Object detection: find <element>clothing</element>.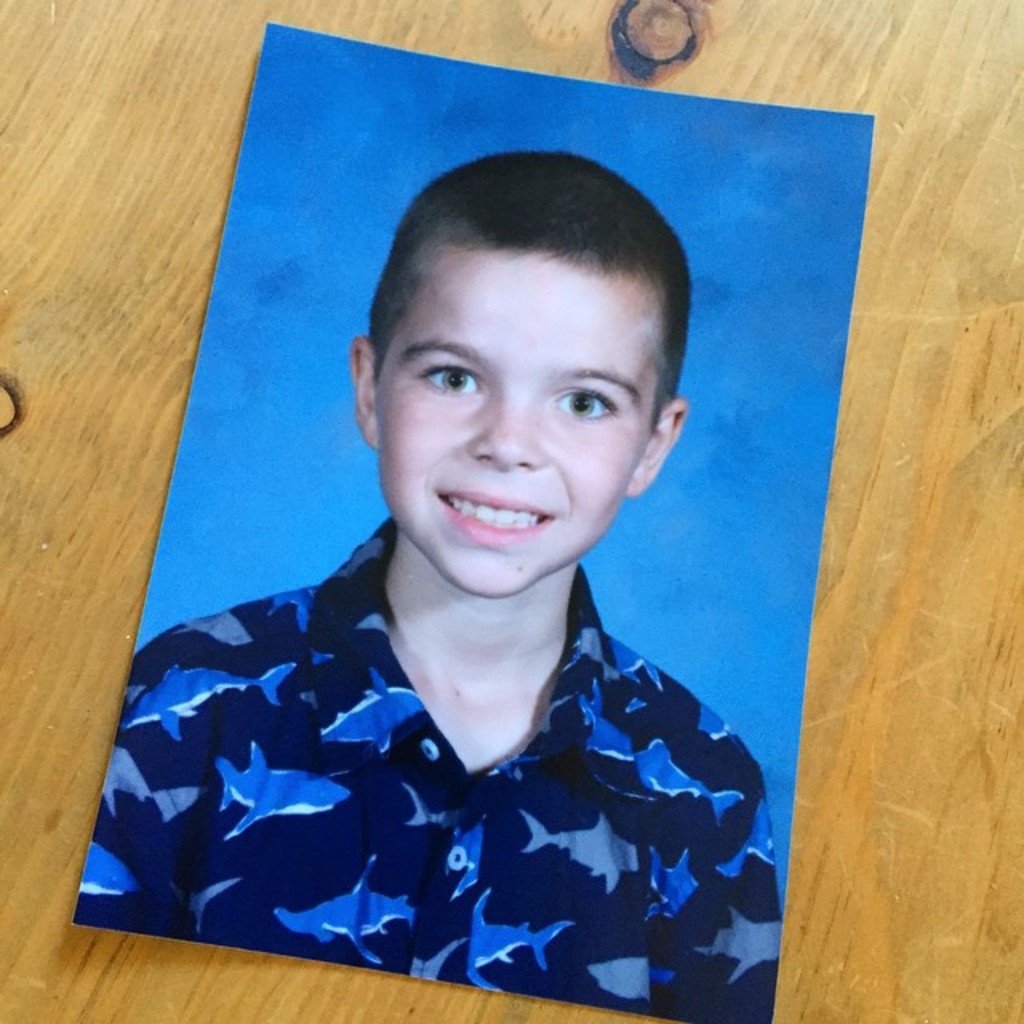
(left=53, top=512, right=792, bottom=1023).
